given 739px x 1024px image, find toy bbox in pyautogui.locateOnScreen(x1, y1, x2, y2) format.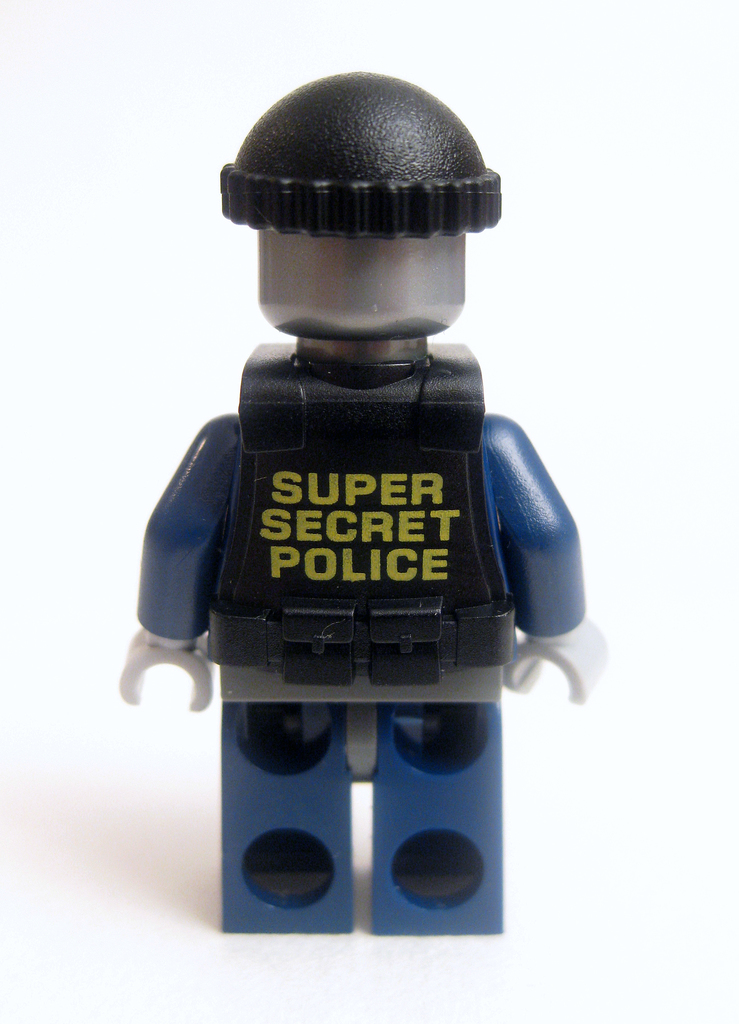
pyautogui.locateOnScreen(131, 31, 607, 884).
